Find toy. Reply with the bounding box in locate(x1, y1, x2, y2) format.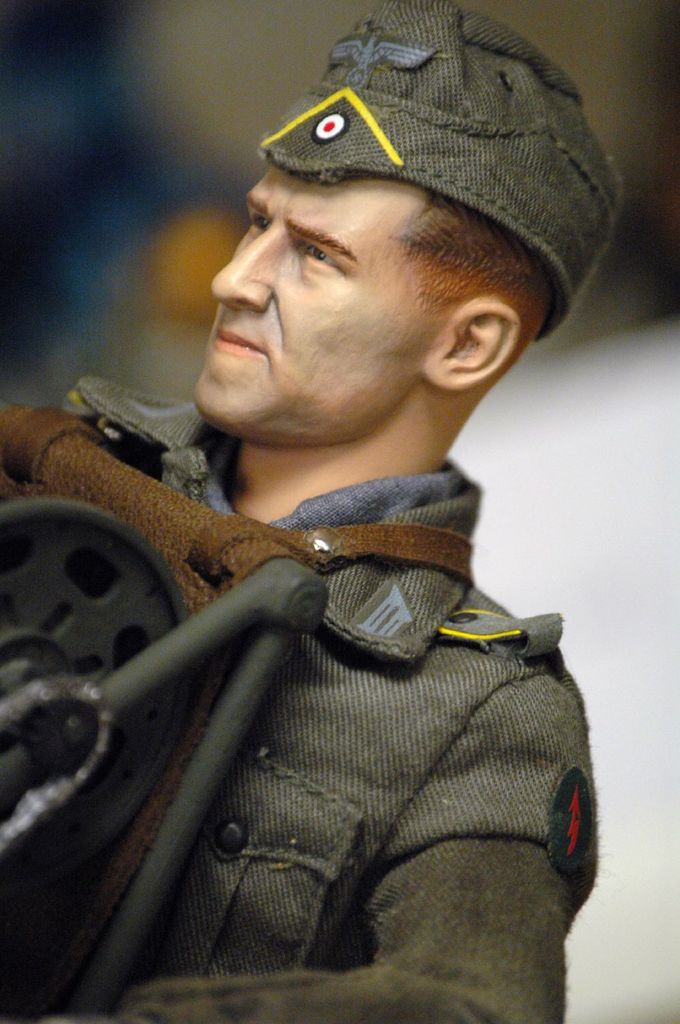
locate(0, 0, 625, 1023).
